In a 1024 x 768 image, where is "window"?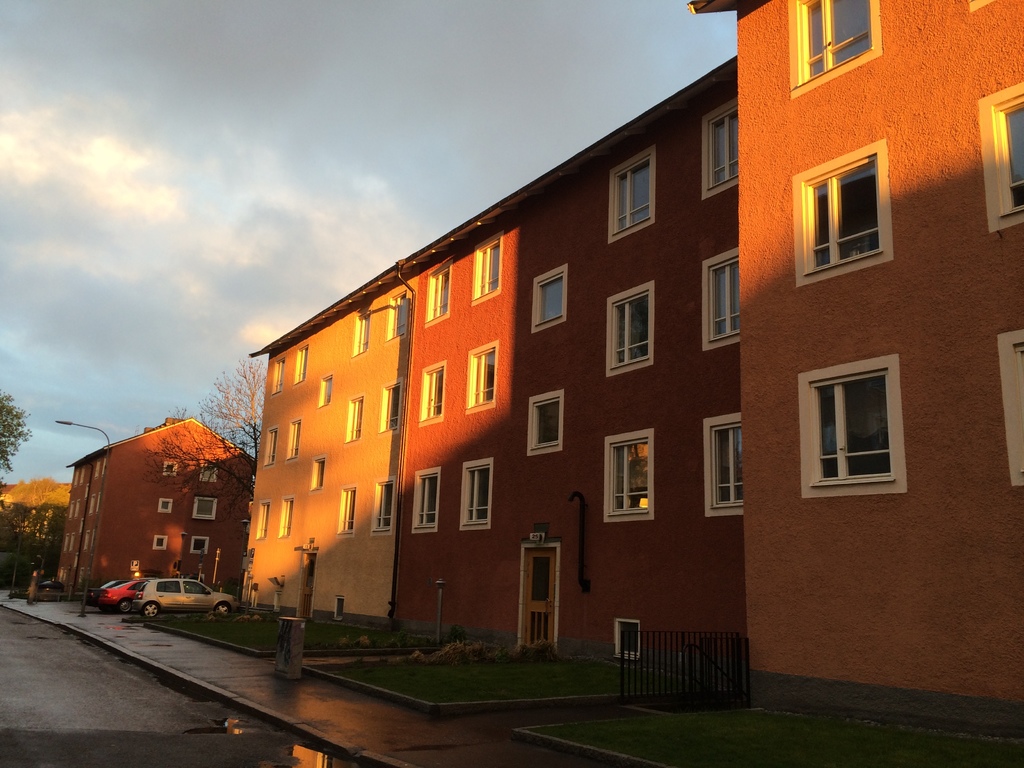
998,324,1023,486.
